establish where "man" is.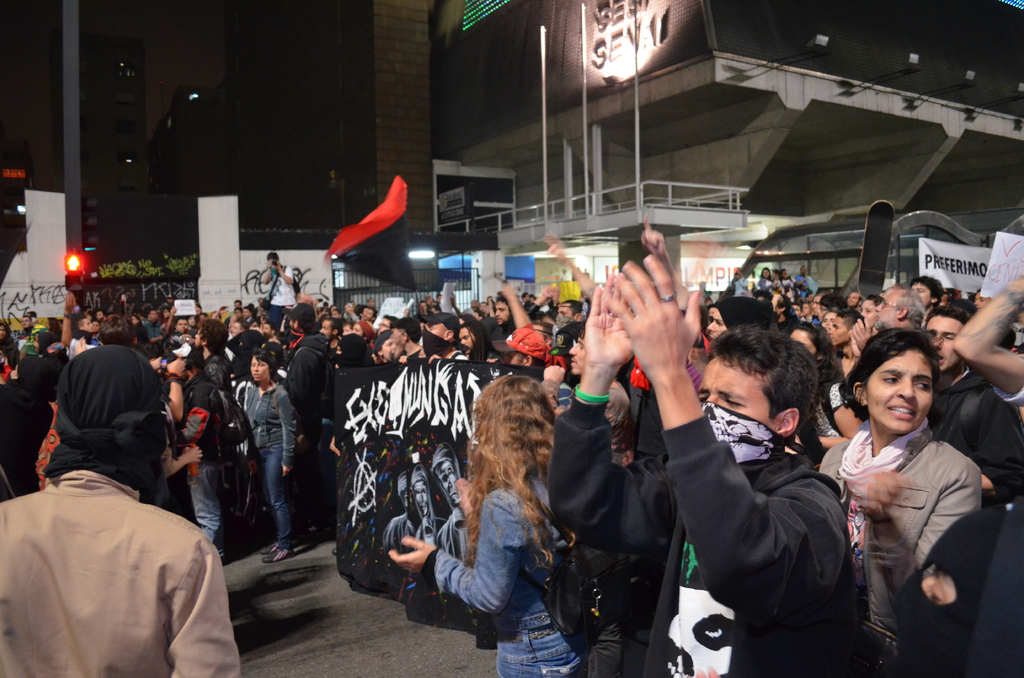
Established at (375, 311, 399, 336).
